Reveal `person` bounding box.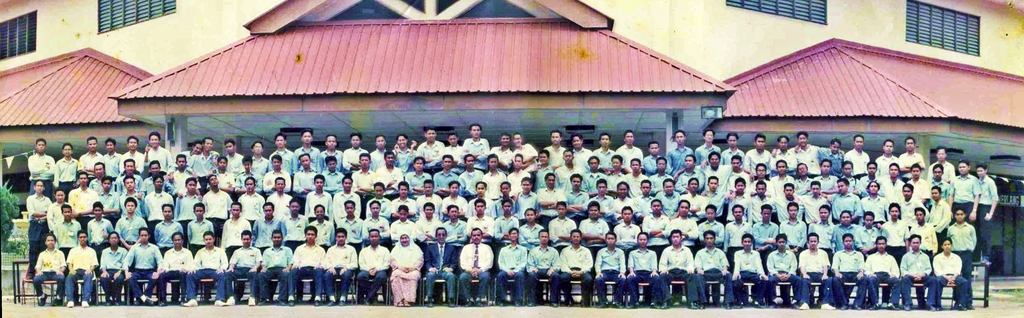
Revealed: box=[860, 213, 882, 253].
